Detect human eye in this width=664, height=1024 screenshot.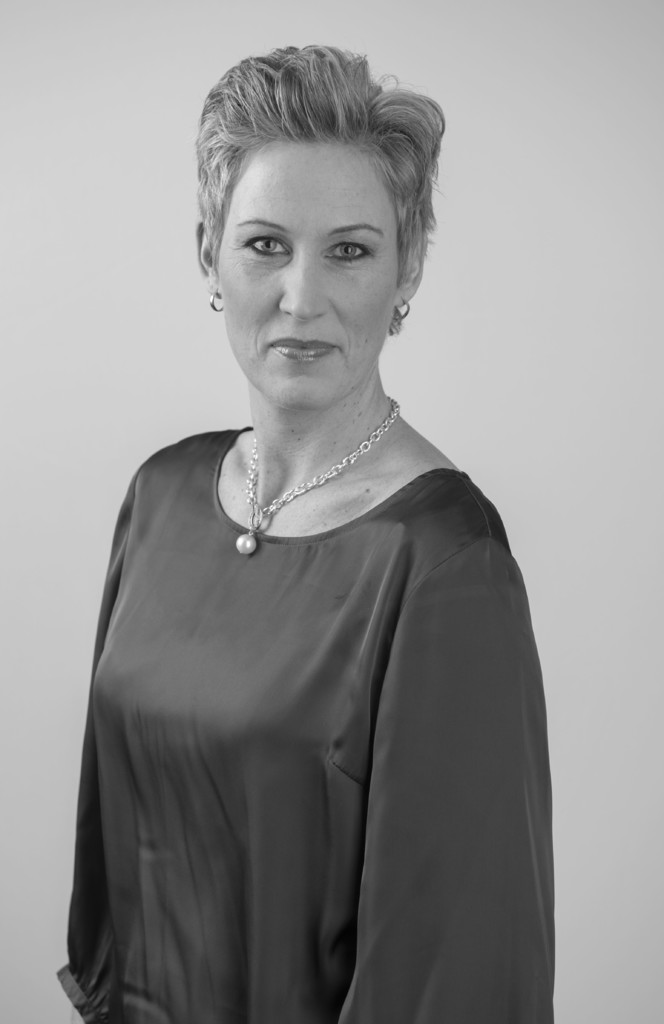
Detection: [237, 230, 291, 265].
